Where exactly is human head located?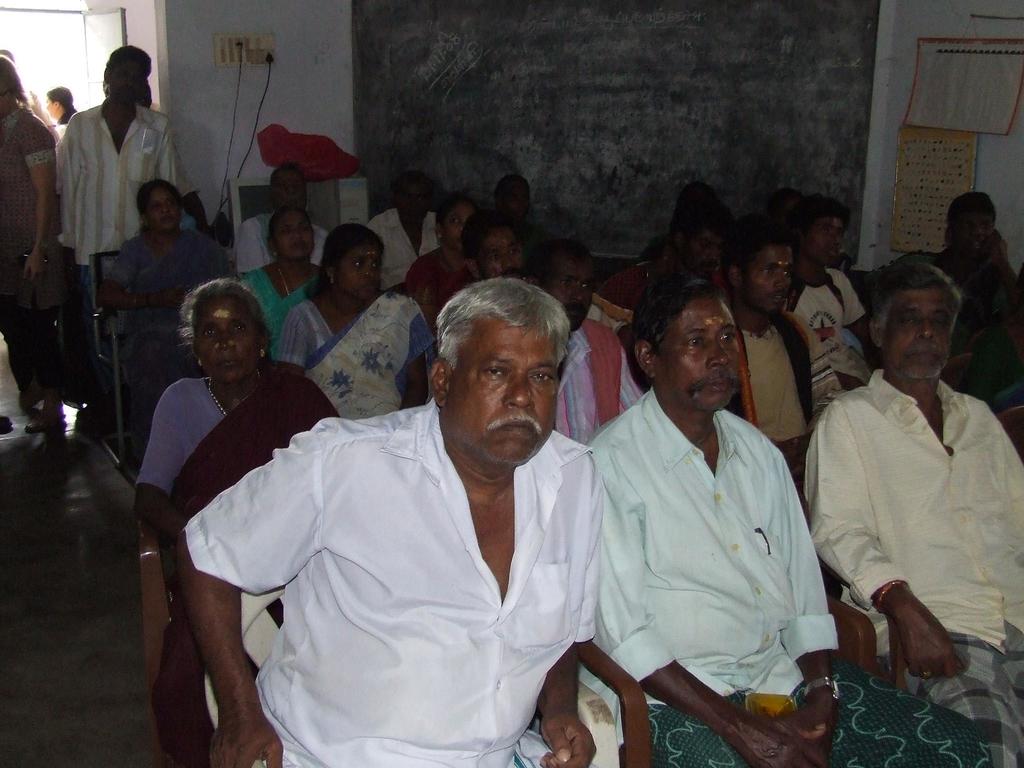
Its bounding box is pyautogui.locateOnScreen(137, 175, 186, 237).
